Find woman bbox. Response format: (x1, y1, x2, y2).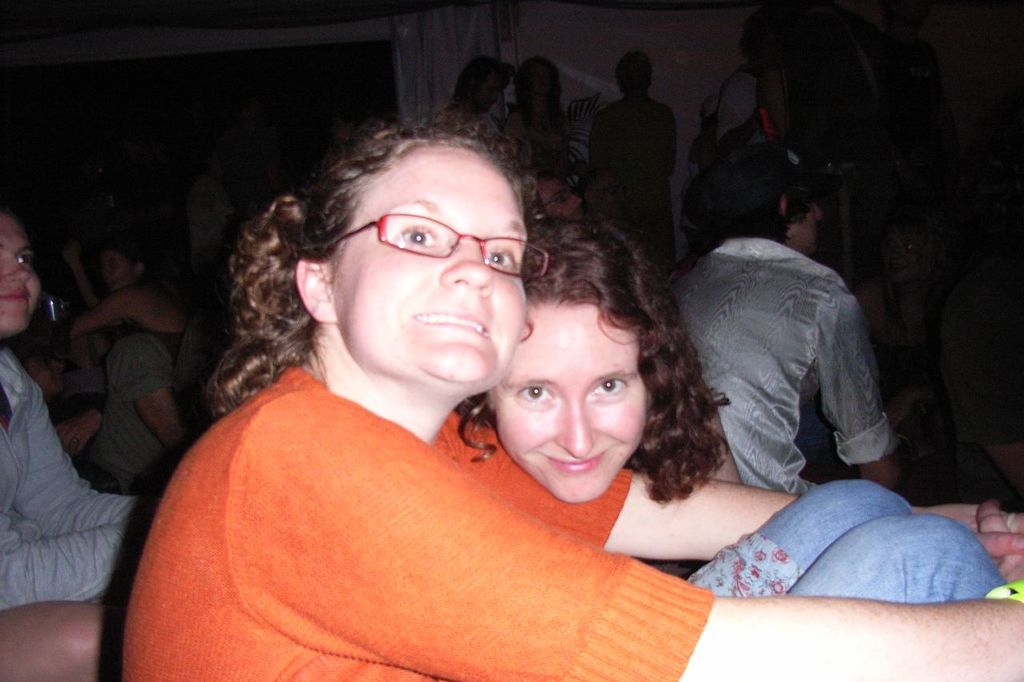
(446, 198, 729, 506).
